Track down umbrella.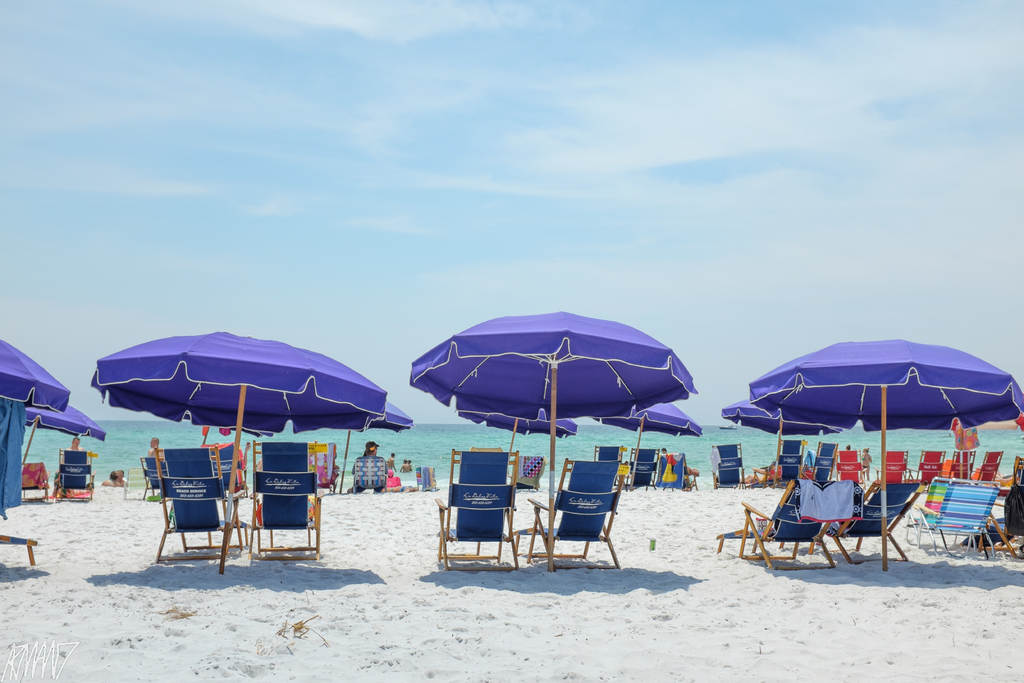
Tracked to bbox=(17, 409, 109, 475).
